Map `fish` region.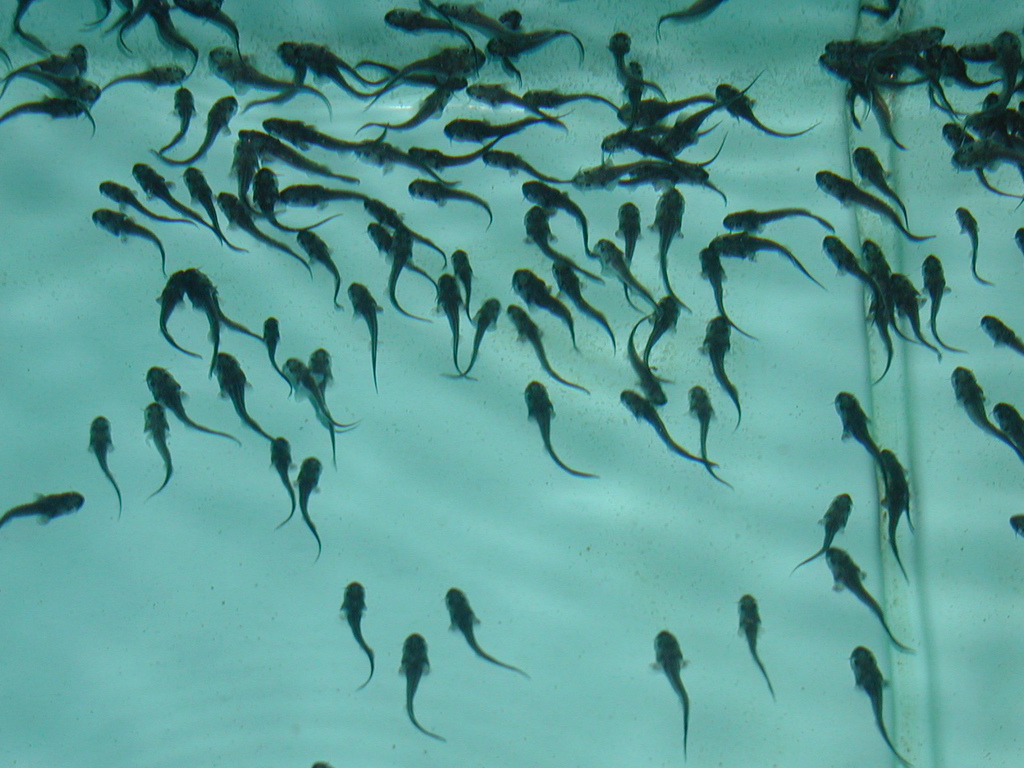
Mapped to [301,230,350,307].
